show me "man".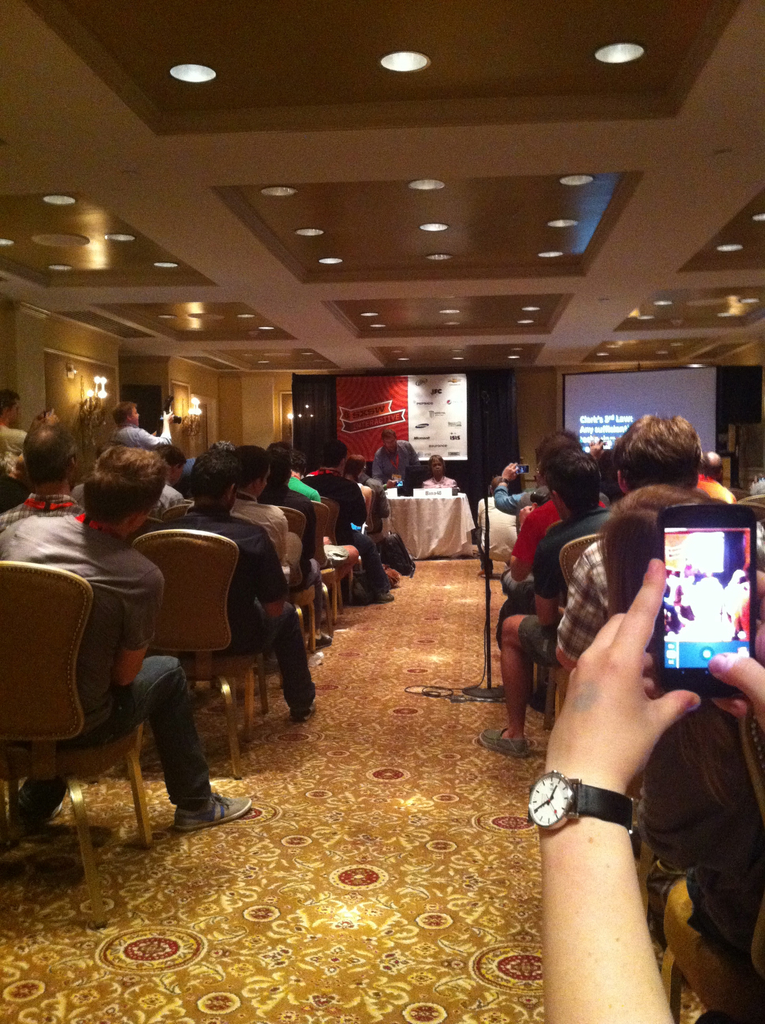
"man" is here: (x1=213, y1=440, x2=309, y2=600).
